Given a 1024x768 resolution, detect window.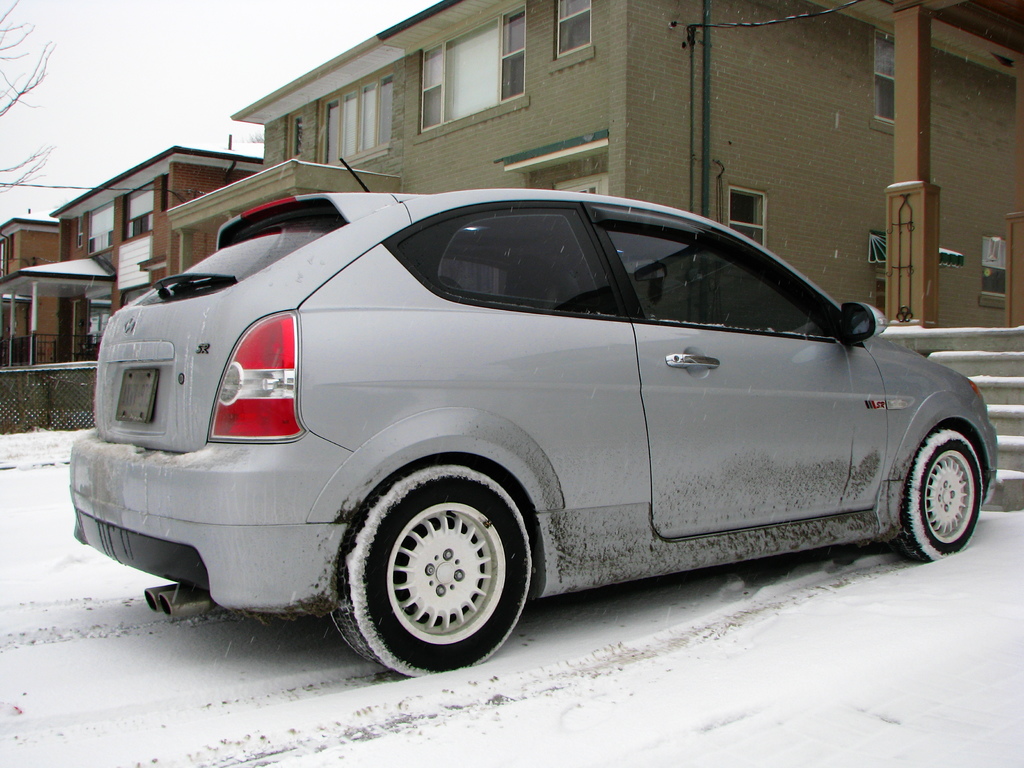
box=[868, 29, 895, 133].
